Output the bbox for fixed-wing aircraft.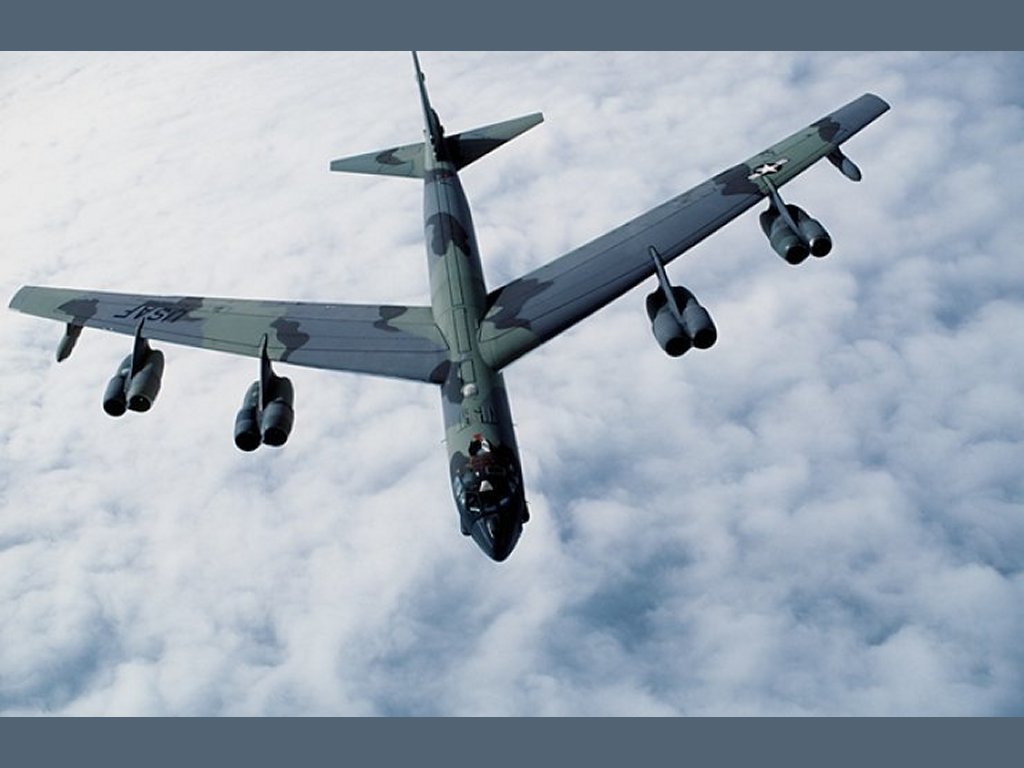
(x1=11, y1=46, x2=892, y2=559).
